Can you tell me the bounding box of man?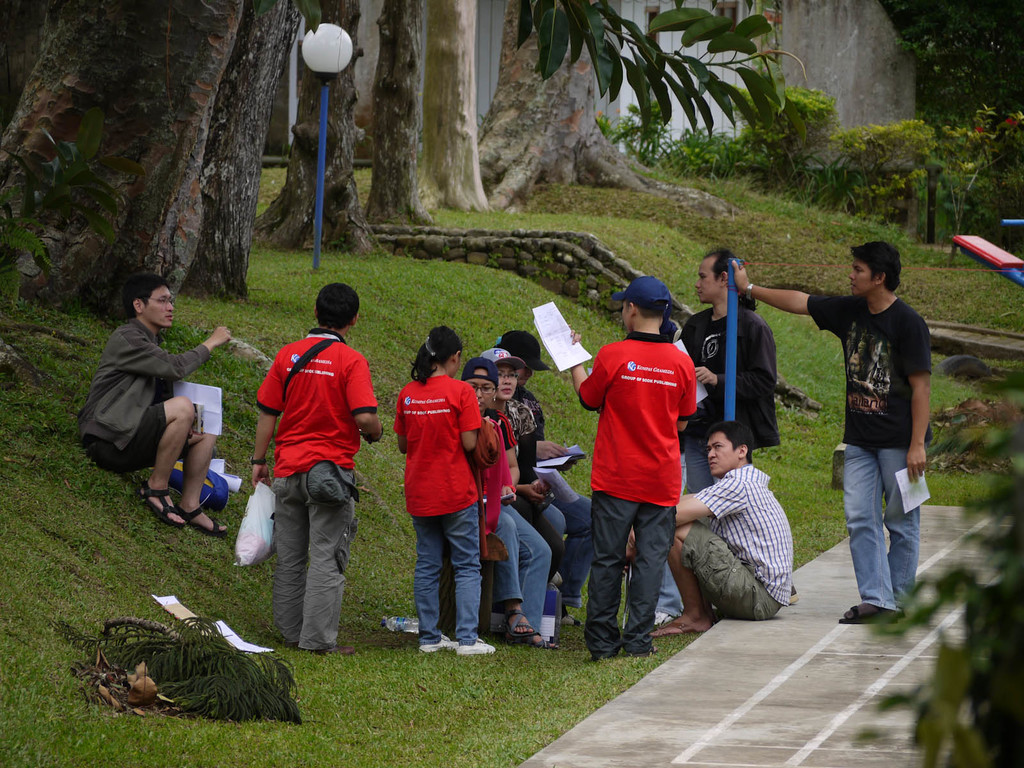
<region>653, 253, 779, 624</region>.
